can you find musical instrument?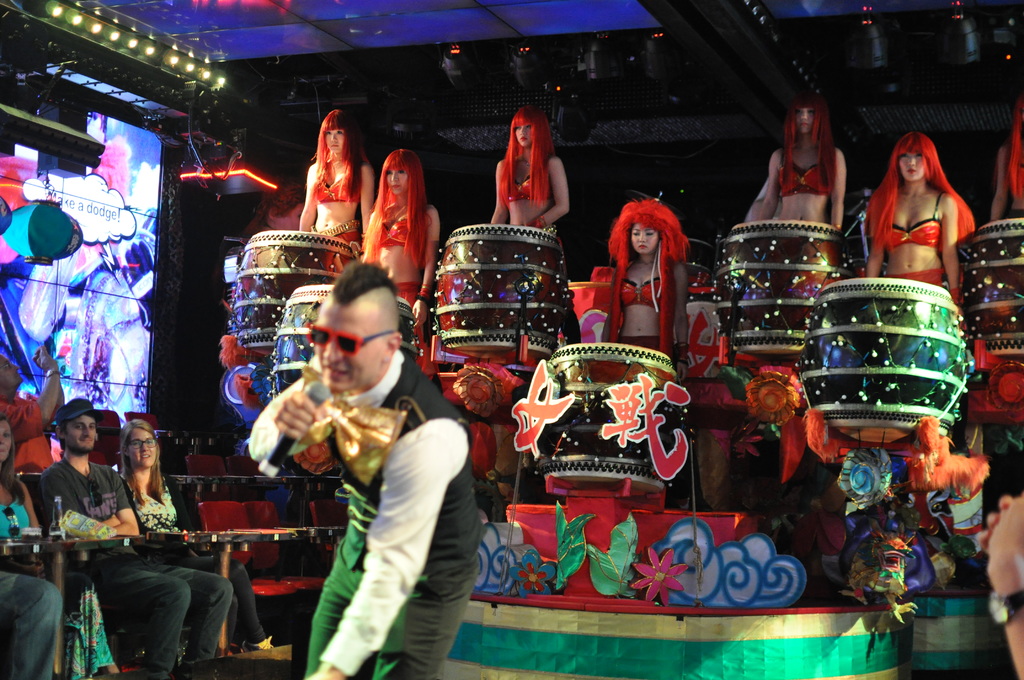
Yes, bounding box: [x1=225, y1=230, x2=368, y2=350].
